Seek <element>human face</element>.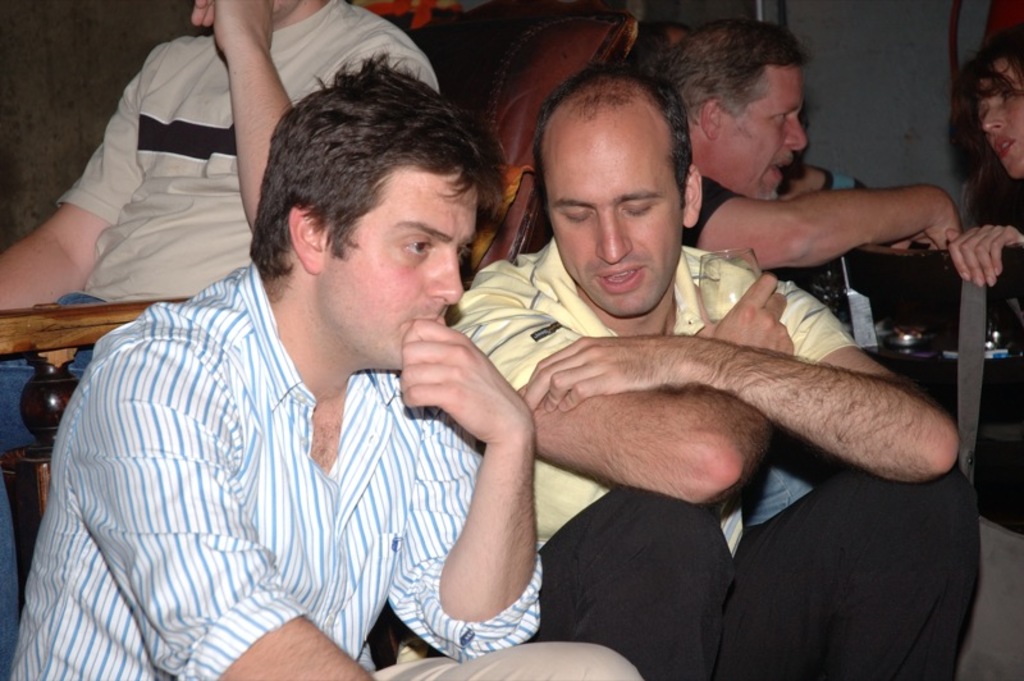
BBox(545, 132, 684, 315).
